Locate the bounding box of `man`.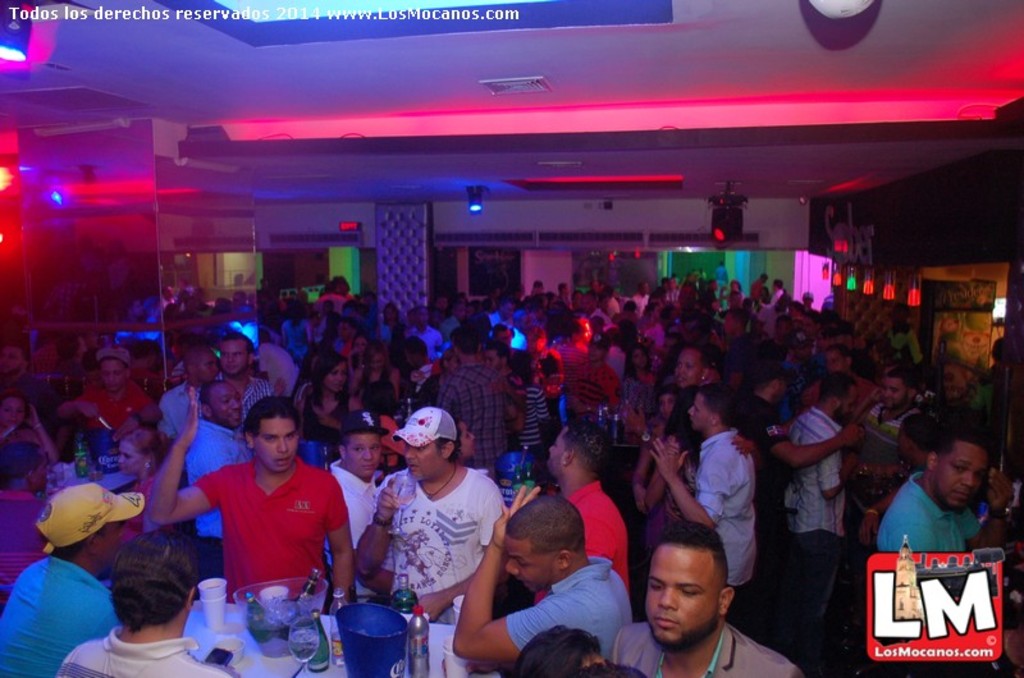
Bounding box: x1=47 y1=528 x2=252 y2=677.
